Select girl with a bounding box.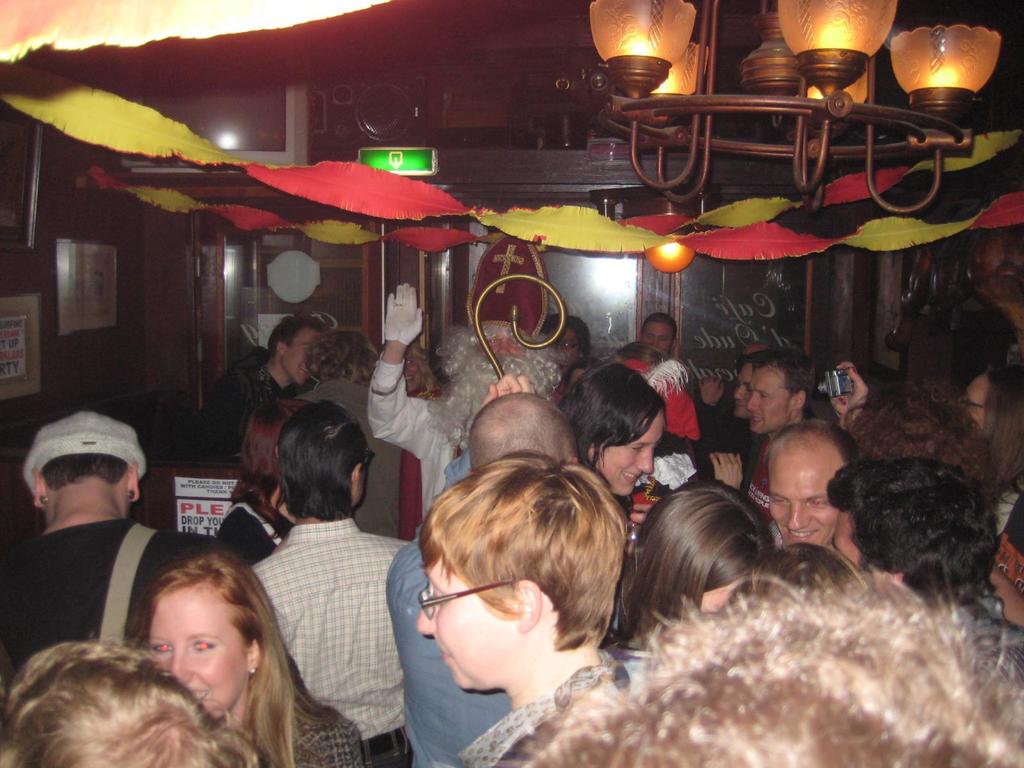
detection(126, 547, 364, 767).
